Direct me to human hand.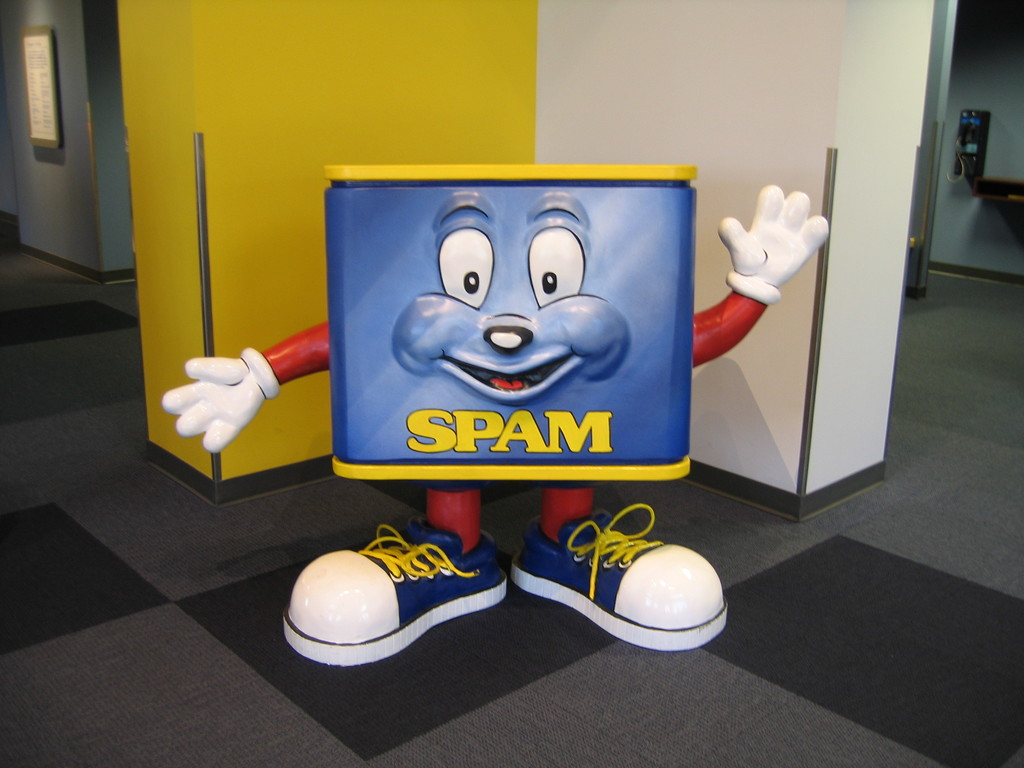
Direction: 156,346,283,458.
